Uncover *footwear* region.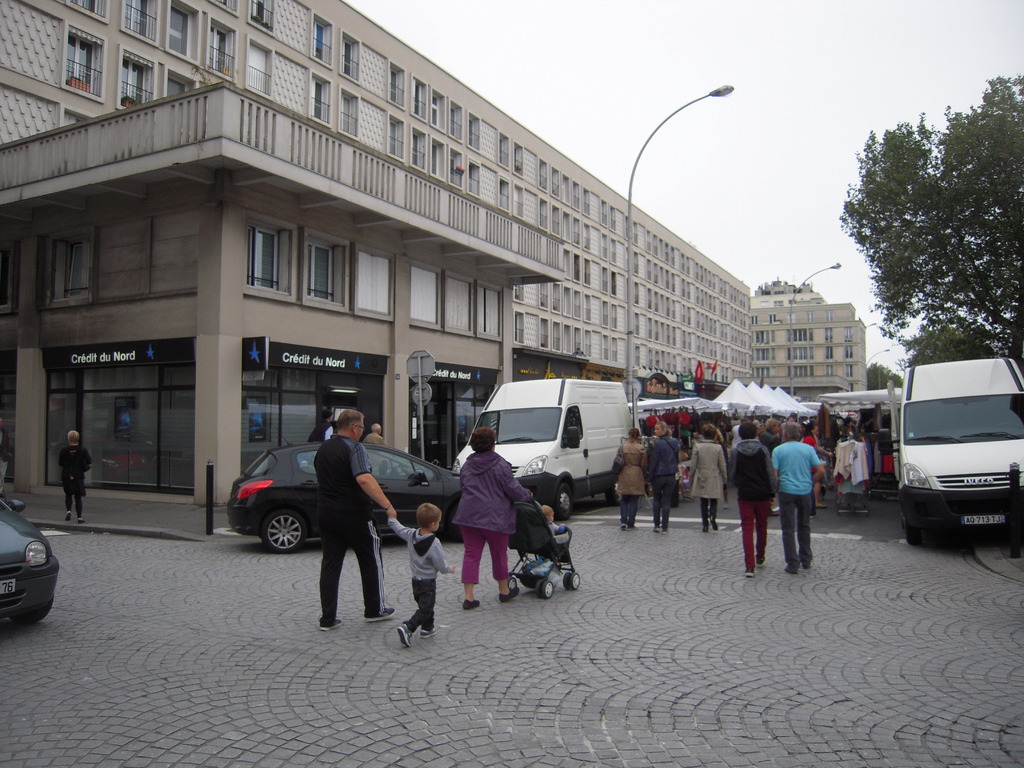
Uncovered: bbox(663, 529, 669, 537).
